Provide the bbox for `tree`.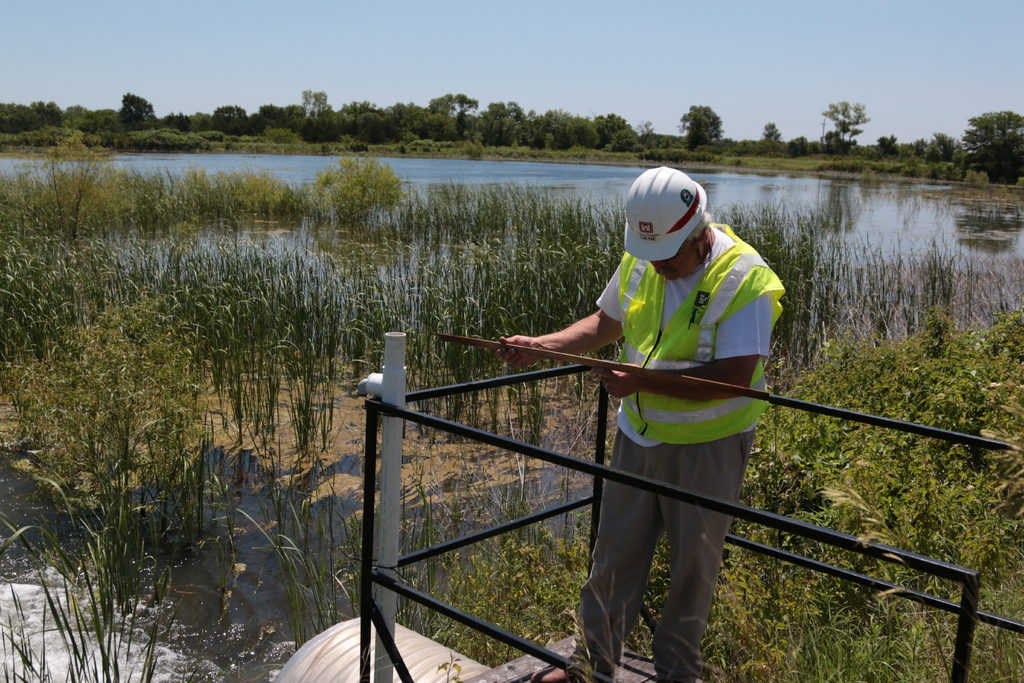
920, 131, 960, 169.
